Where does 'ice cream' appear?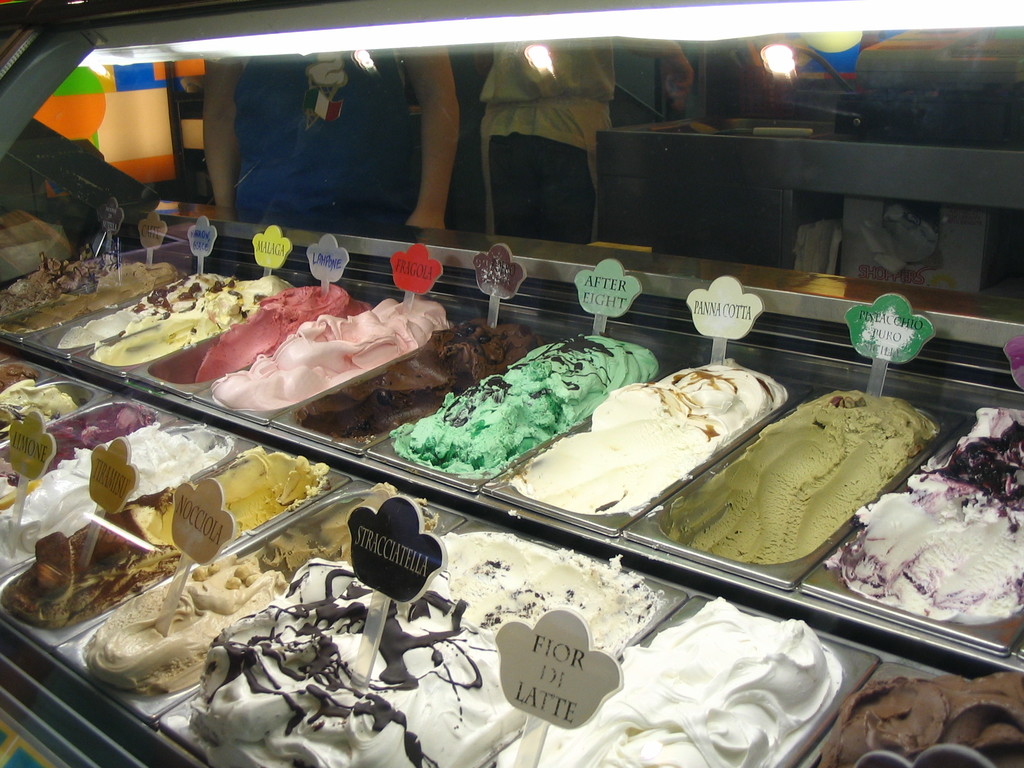
Appears at left=504, top=360, right=783, bottom=516.
